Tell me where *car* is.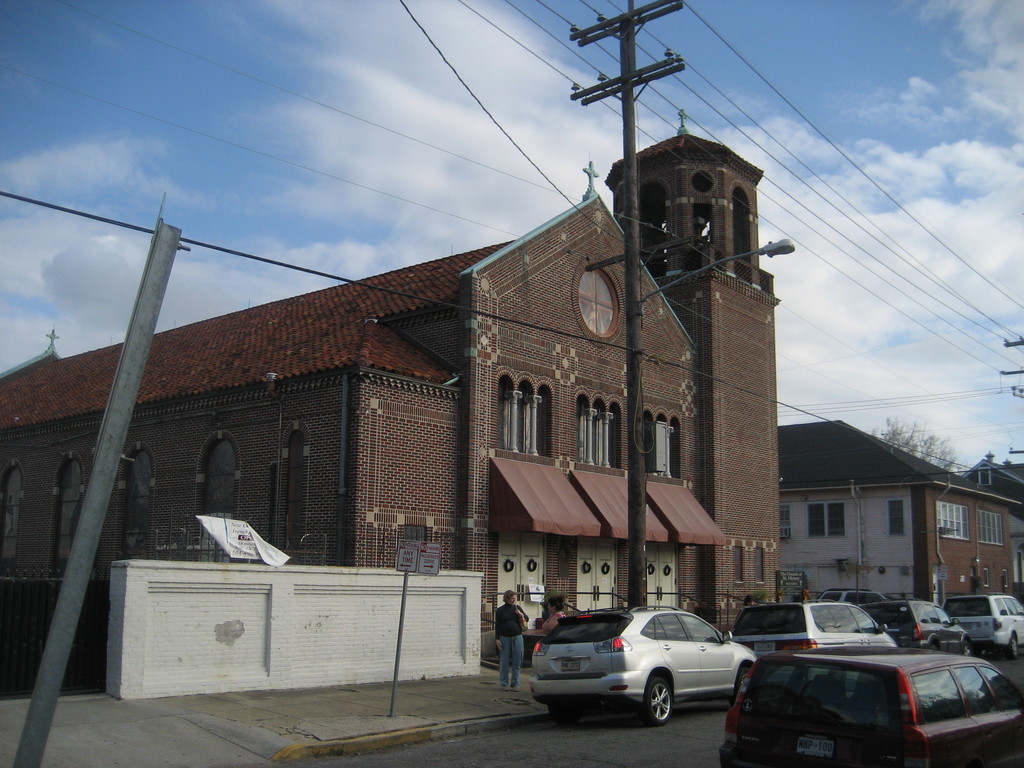
*car* is at {"x1": 861, "y1": 595, "x2": 970, "y2": 655}.
